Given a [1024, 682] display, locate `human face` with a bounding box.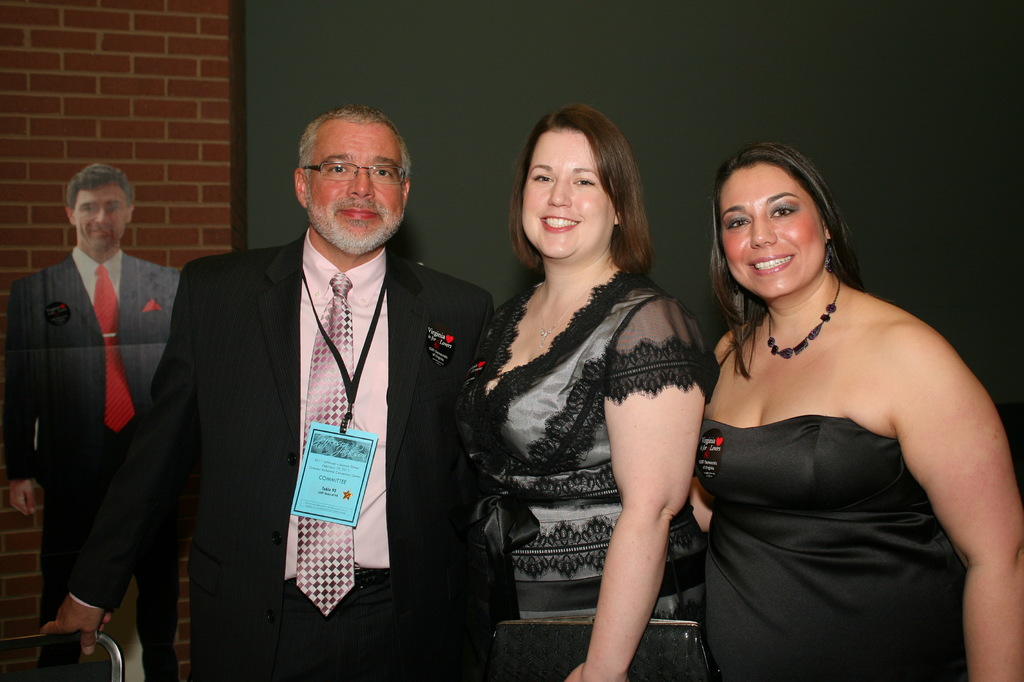
Located: bbox=(72, 187, 134, 250).
